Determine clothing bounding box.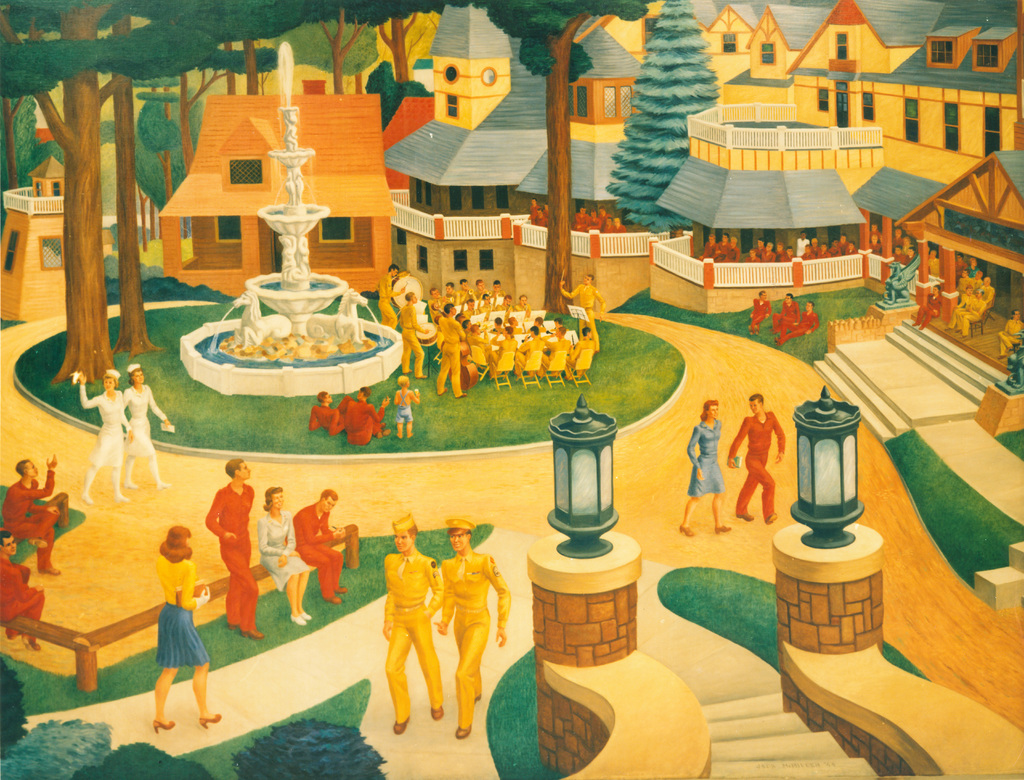
Determined: 529 203 538 223.
